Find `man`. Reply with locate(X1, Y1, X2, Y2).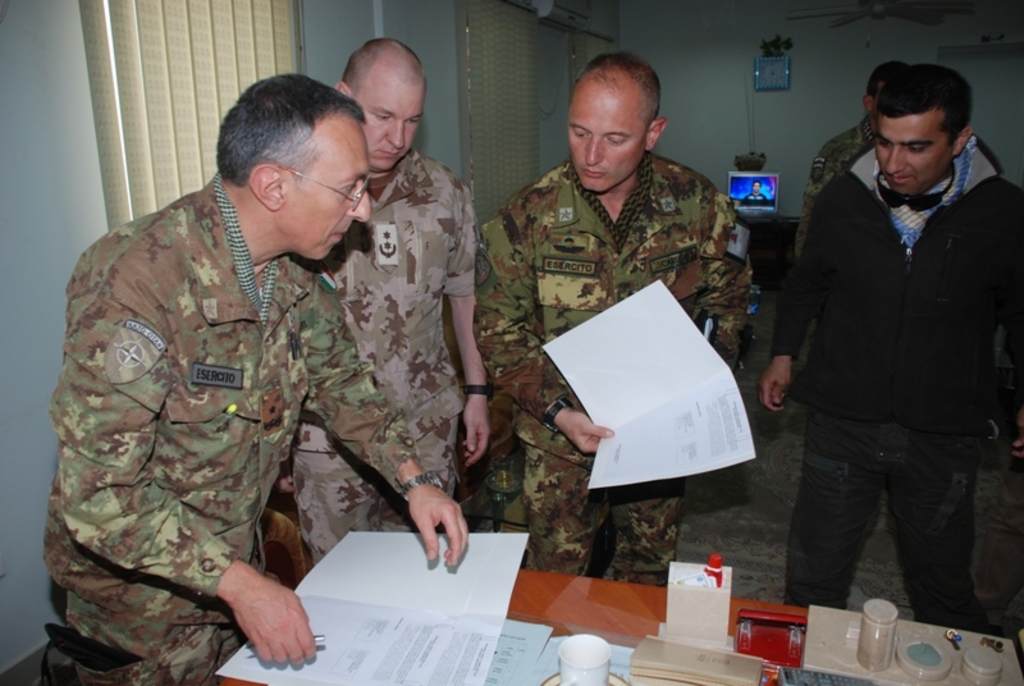
locate(759, 64, 1023, 632).
